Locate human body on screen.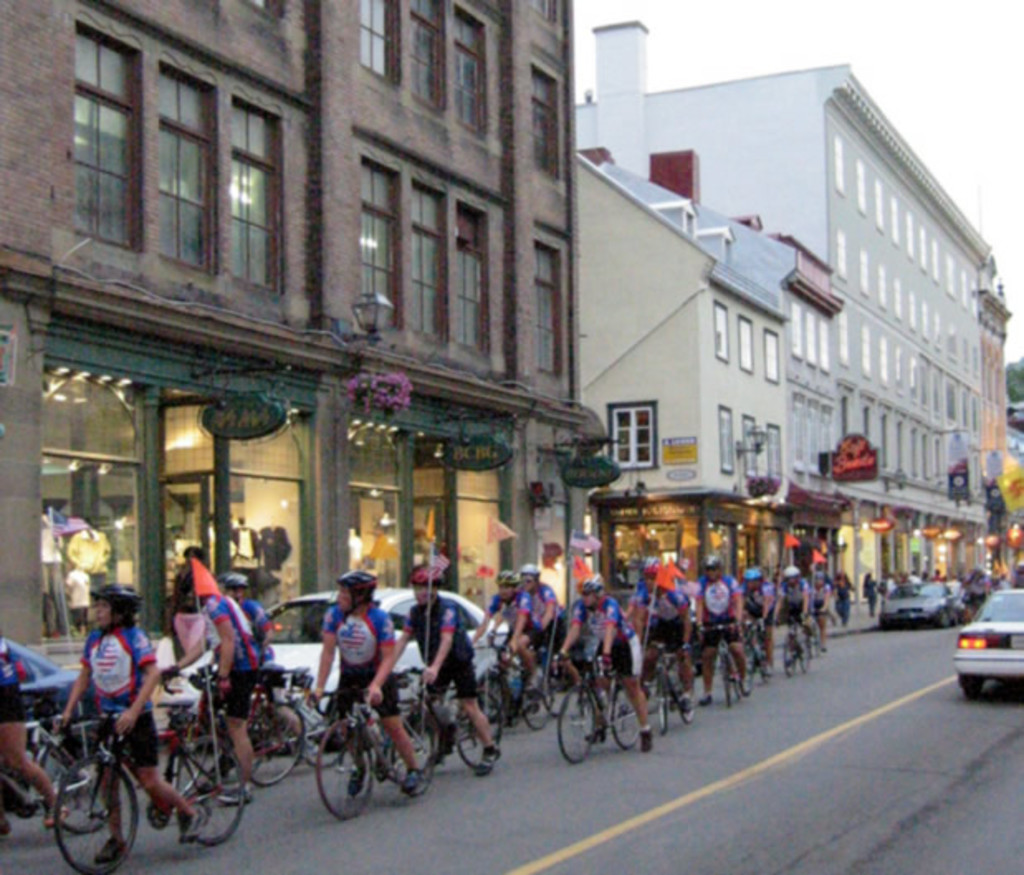
On screen at locate(248, 599, 303, 736).
